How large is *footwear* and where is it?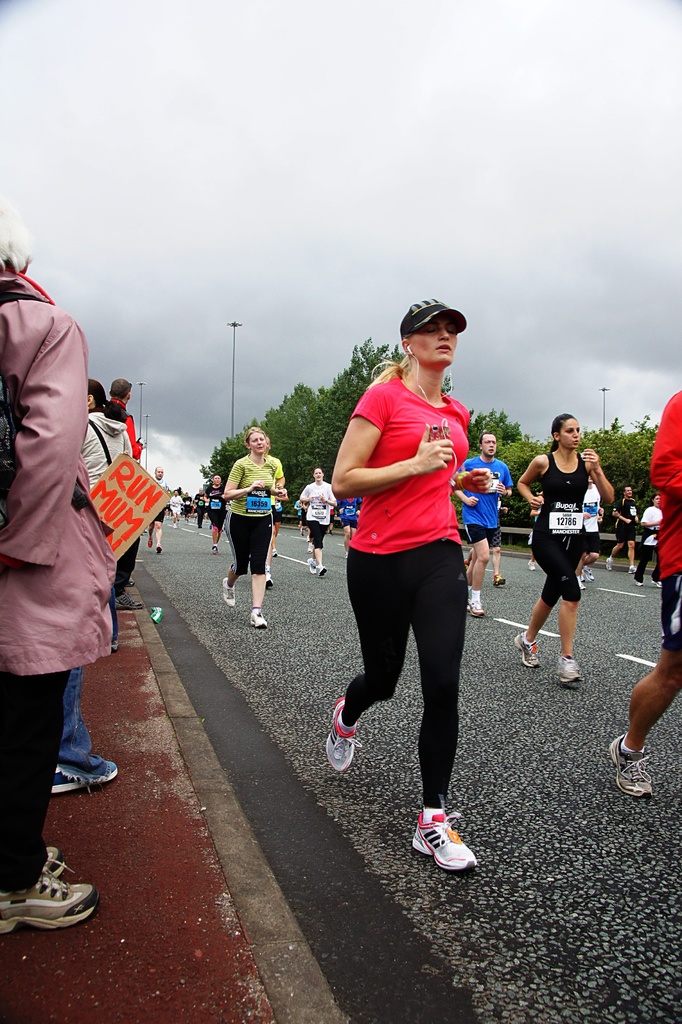
Bounding box: Rect(556, 652, 586, 685).
